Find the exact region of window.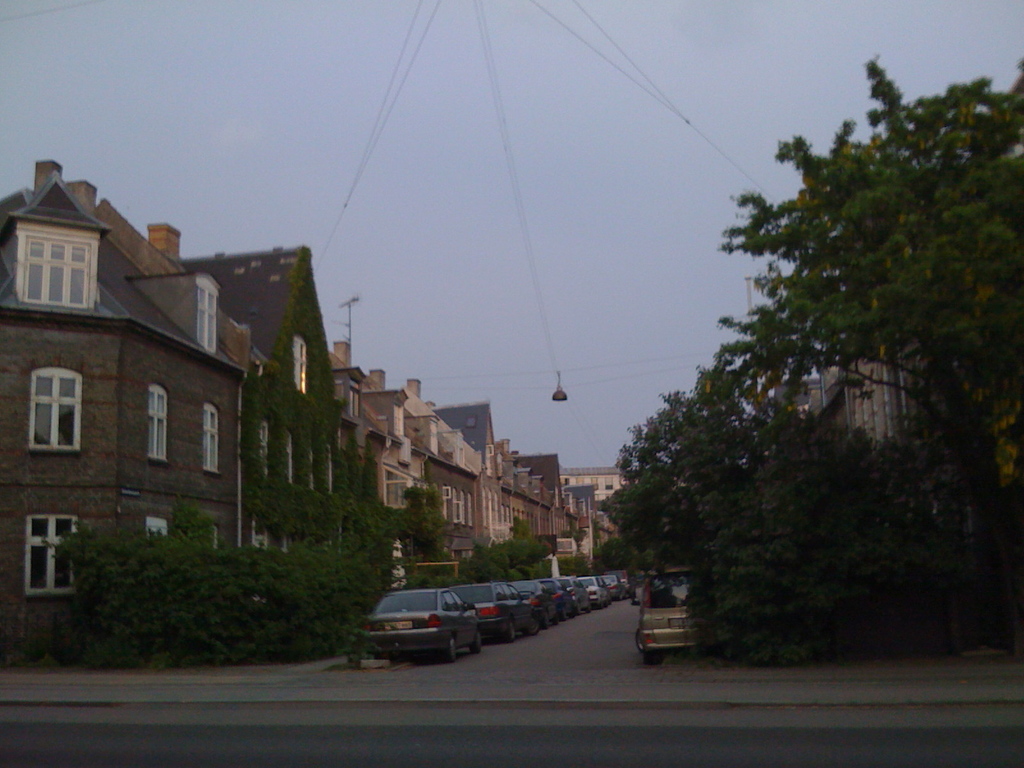
Exact region: pyautogui.locateOnScreen(144, 381, 166, 465).
